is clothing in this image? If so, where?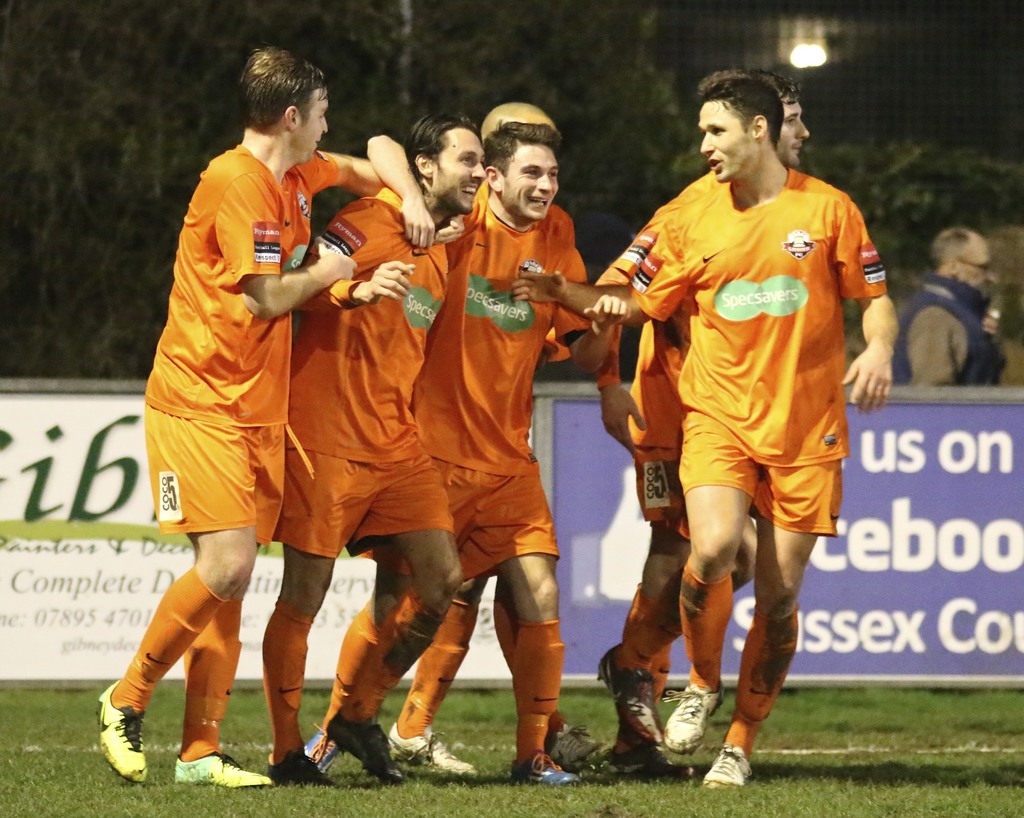
Yes, at x1=891 y1=270 x2=1013 y2=391.
